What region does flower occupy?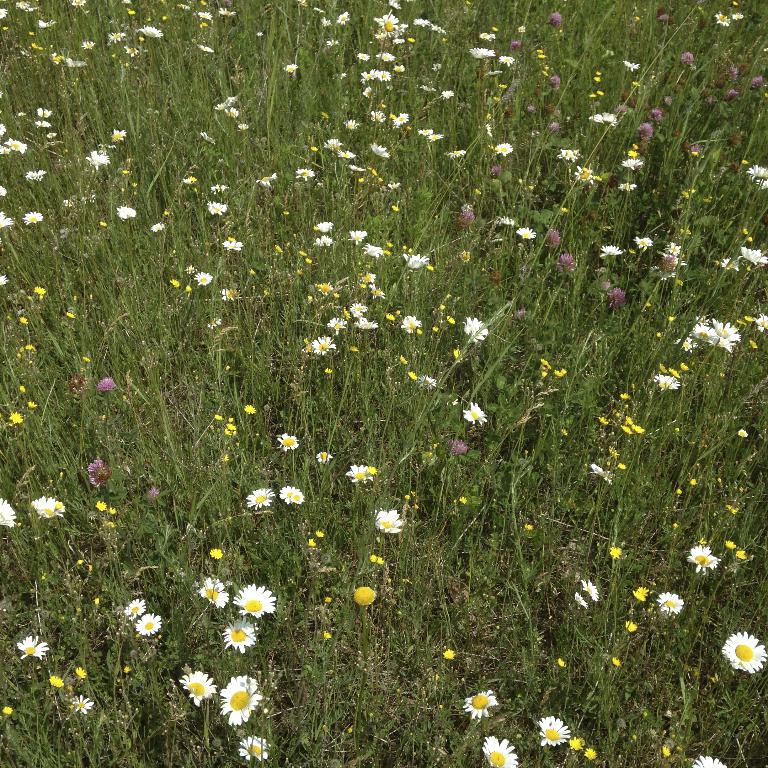
Rect(468, 45, 495, 60).
